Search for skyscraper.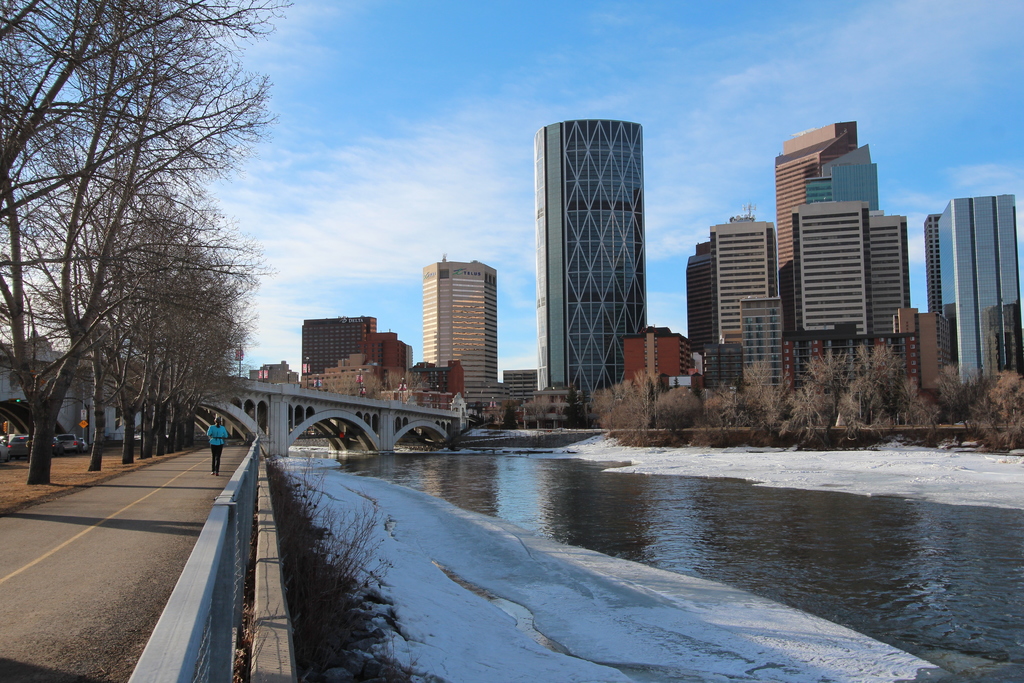
Found at [x1=929, y1=194, x2=1023, y2=406].
